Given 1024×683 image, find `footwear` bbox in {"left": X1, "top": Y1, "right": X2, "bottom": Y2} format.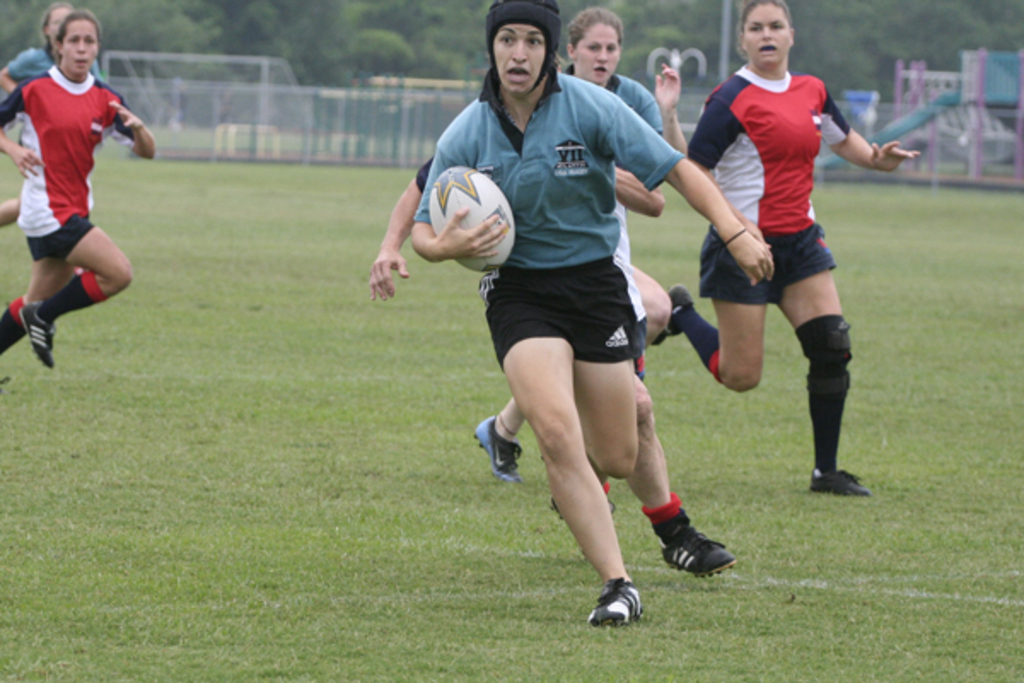
{"left": 469, "top": 410, "right": 526, "bottom": 488}.
